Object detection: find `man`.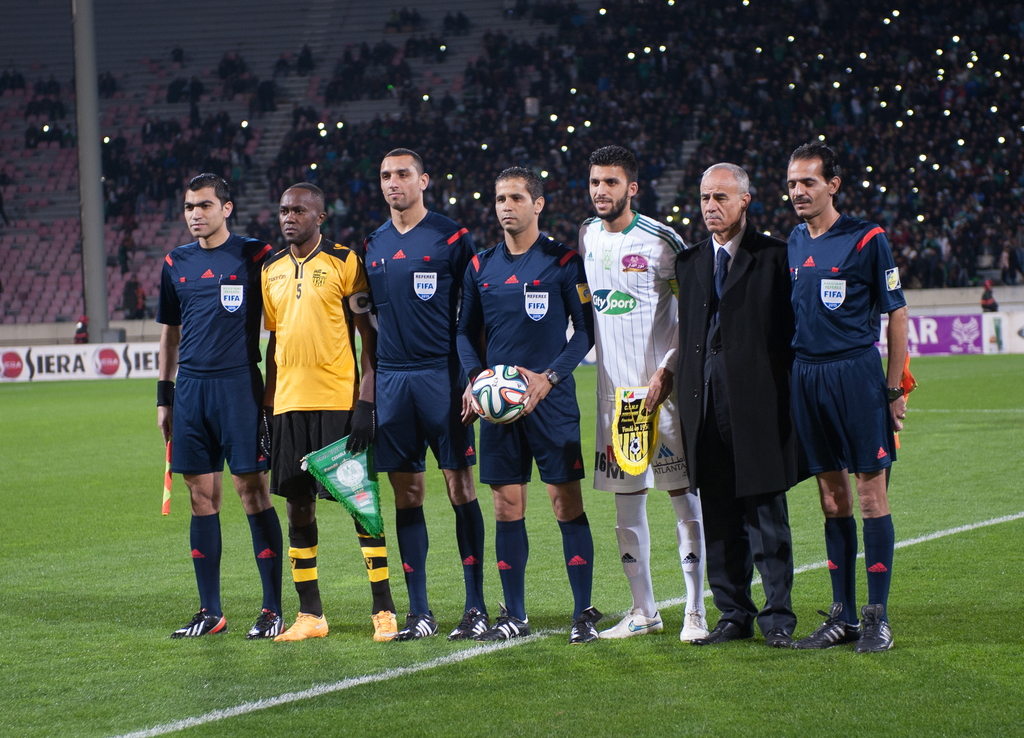
locate(366, 145, 463, 645).
